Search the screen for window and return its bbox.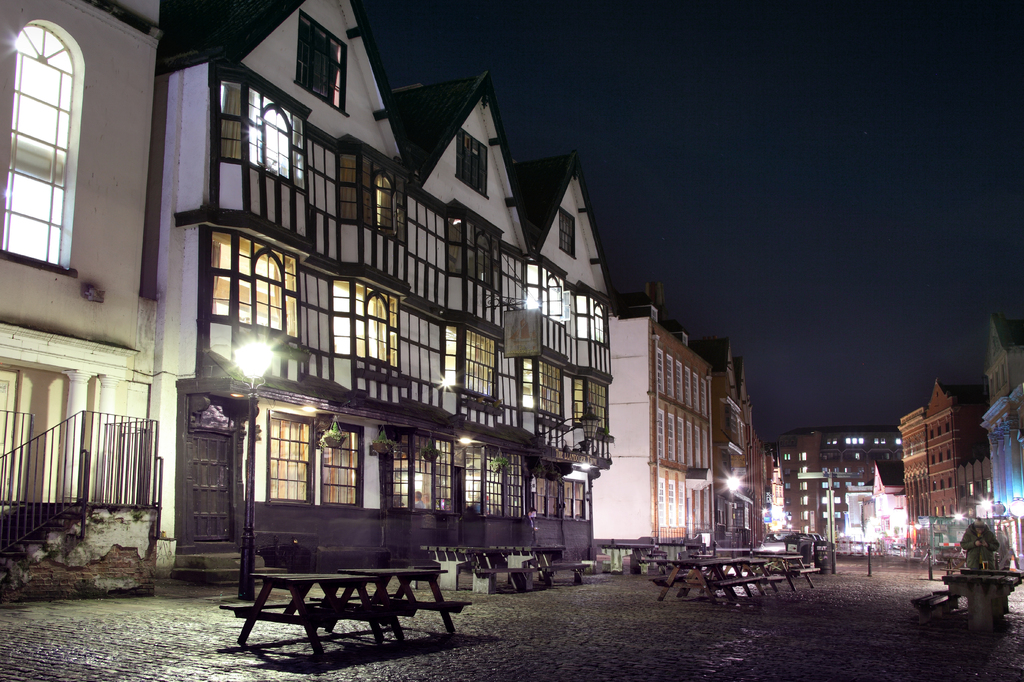
Found: 967:483:973:496.
